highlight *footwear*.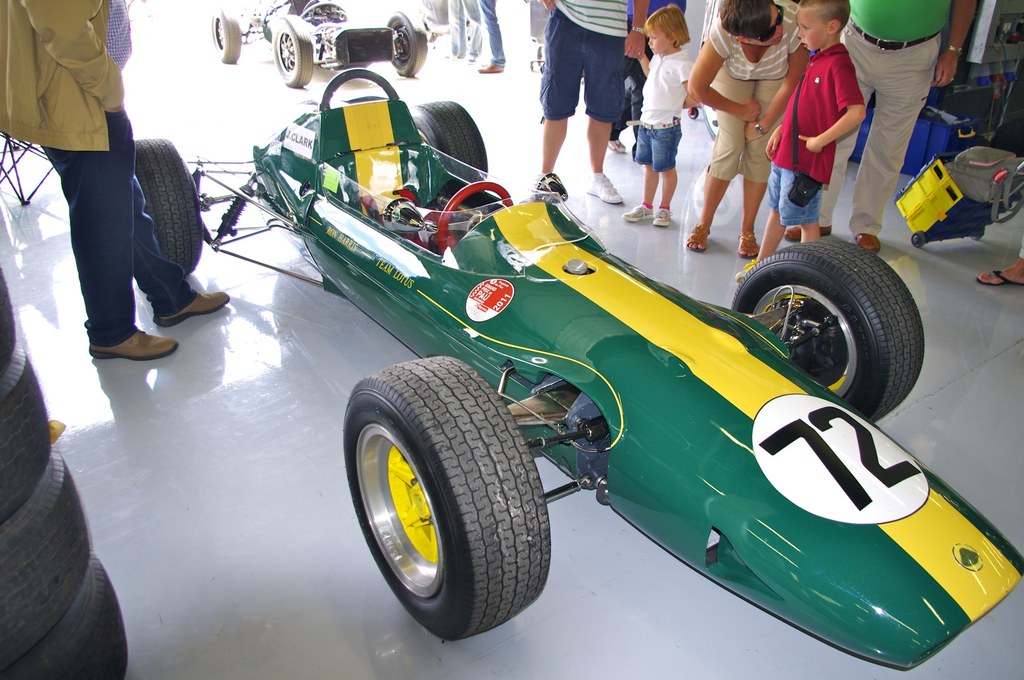
Highlighted region: {"x1": 621, "y1": 204, "x2": 655, "y2": 225}.
